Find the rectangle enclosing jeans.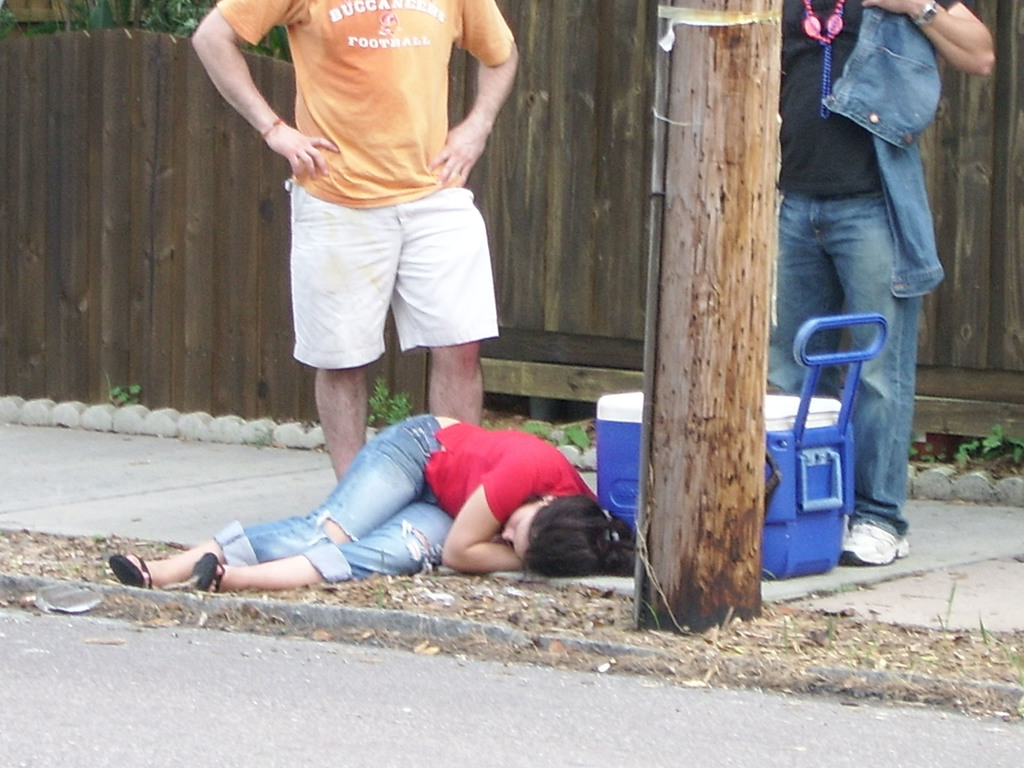
x1=765 y1=190 x2=911 y2=543.
